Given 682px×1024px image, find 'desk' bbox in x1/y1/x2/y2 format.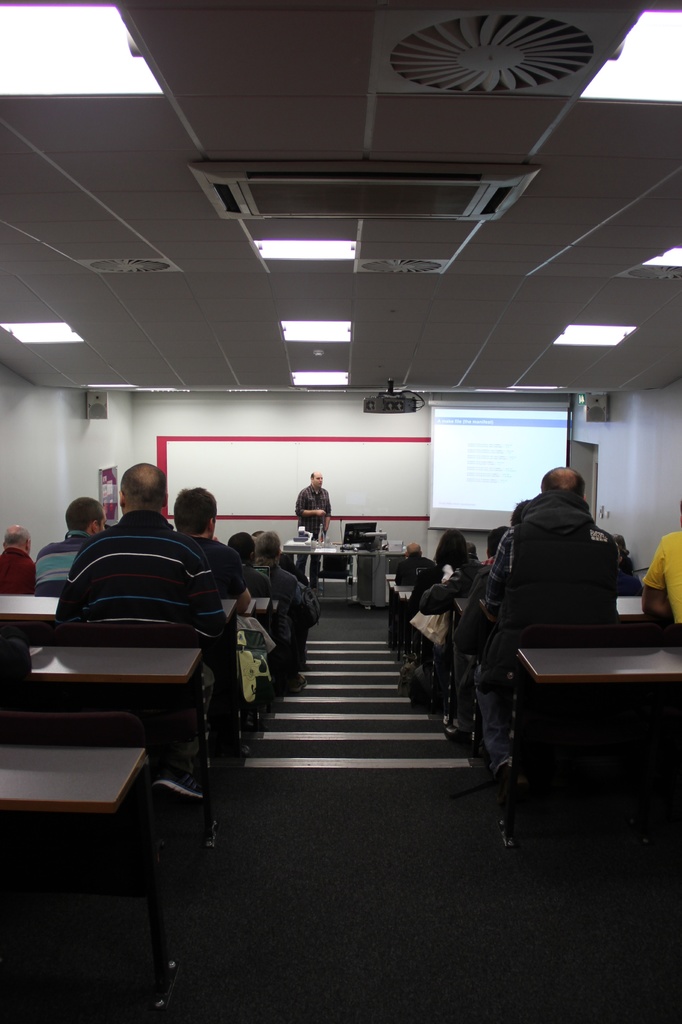
519/643/676/878.
